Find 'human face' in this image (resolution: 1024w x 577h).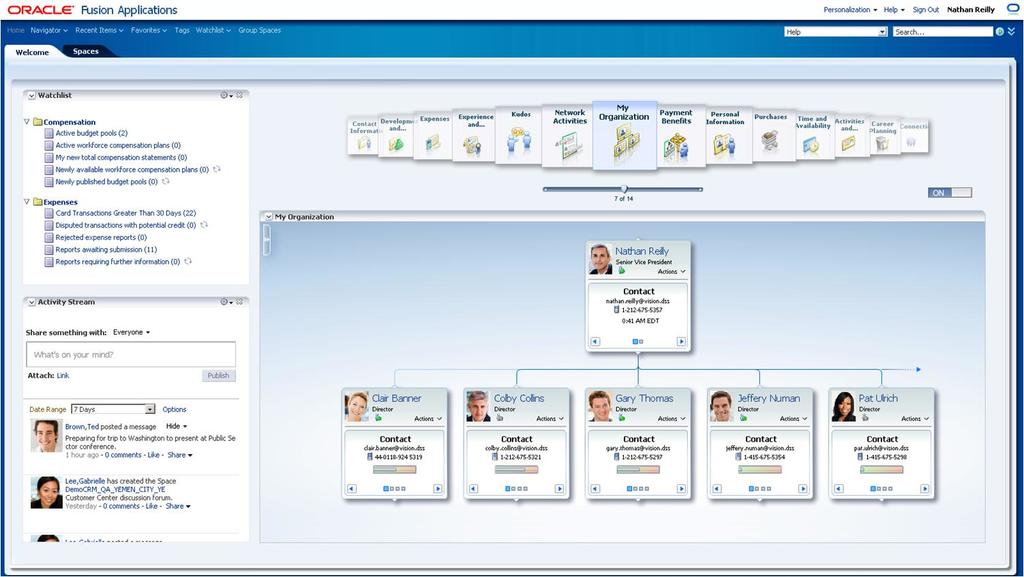
bbox=(467, 397, 488, 419).
